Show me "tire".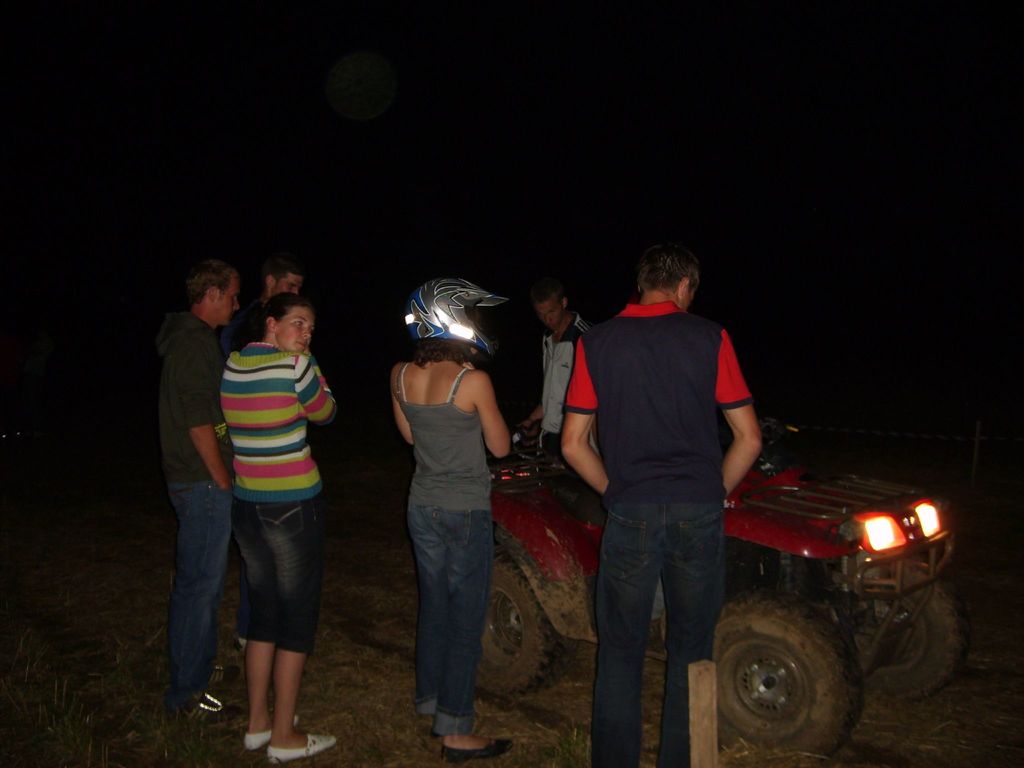
"tire" is here: 479, 559, 562, 698.
